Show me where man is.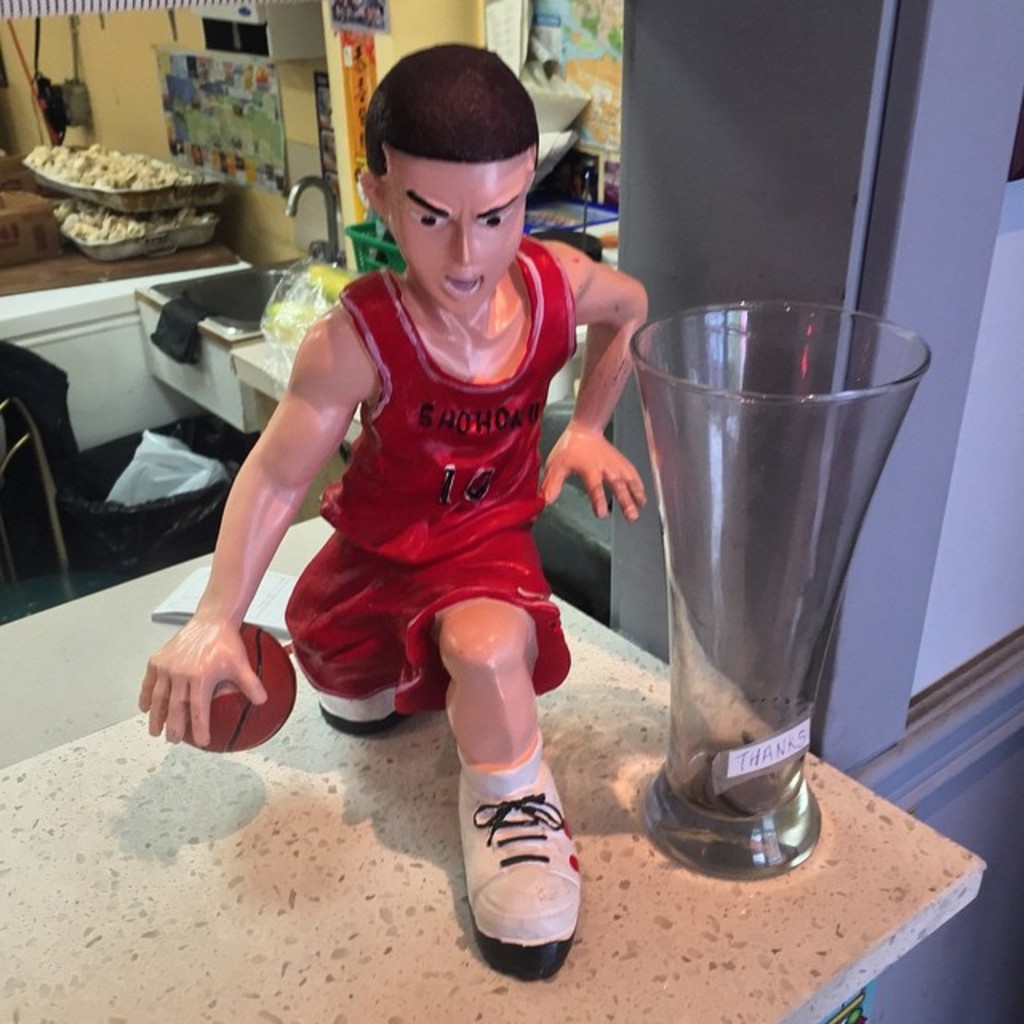
man is at rect(158, 37, 658, 981).
